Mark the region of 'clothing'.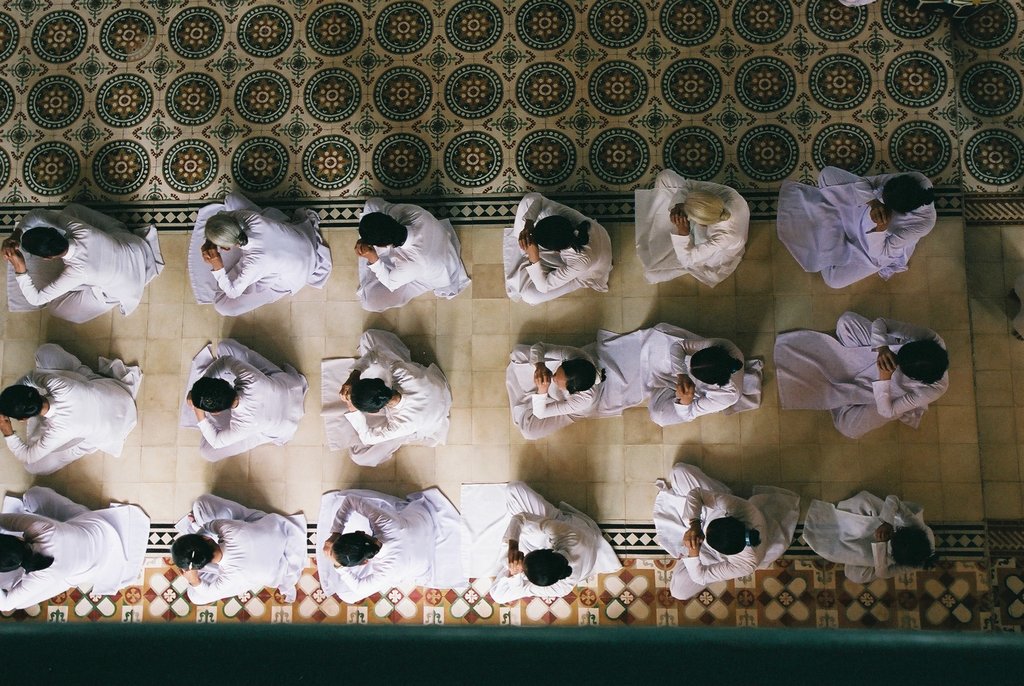
Region: 769,314,954,441.
